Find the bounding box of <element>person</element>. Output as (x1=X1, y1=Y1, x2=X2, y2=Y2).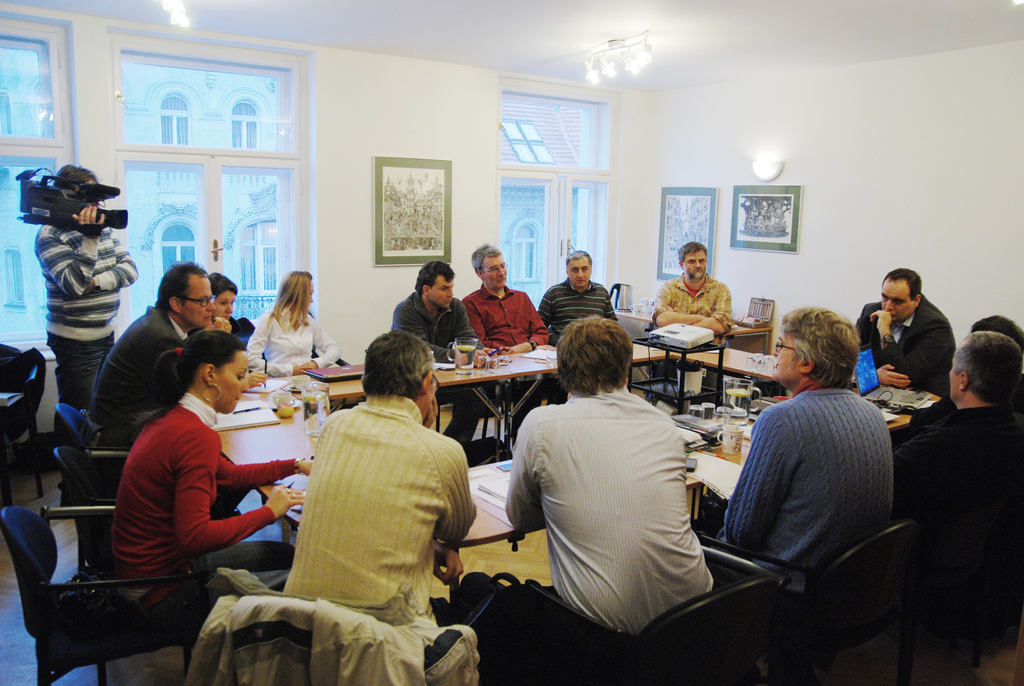
(x1=88, y1=256, x2=218, y2=438).
